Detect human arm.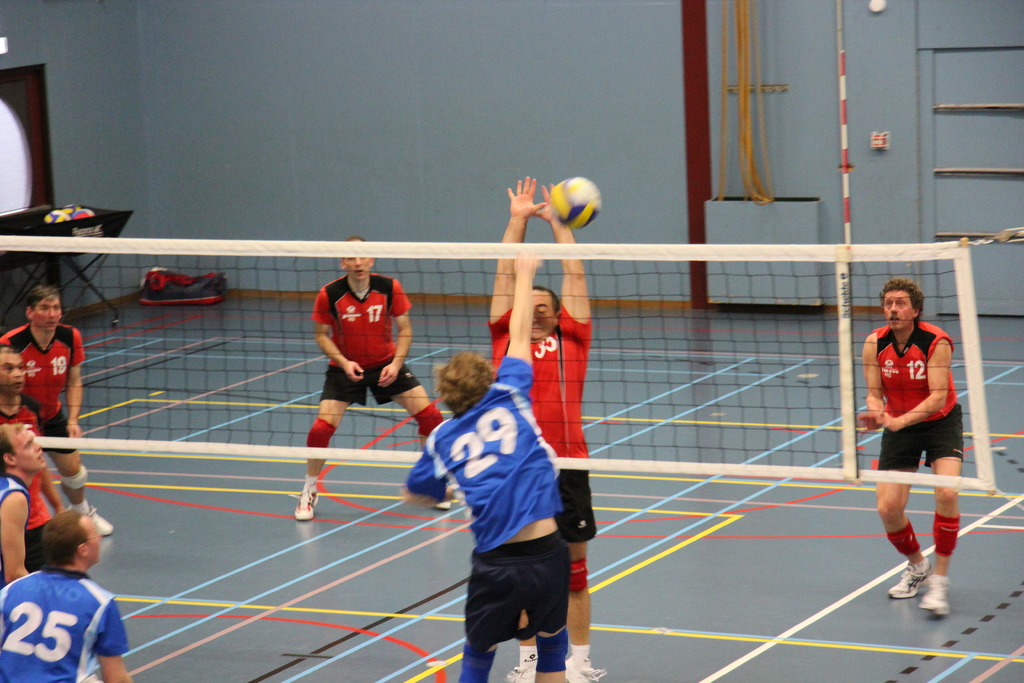
Detected at bbox=[394, 441, 456, 509].
